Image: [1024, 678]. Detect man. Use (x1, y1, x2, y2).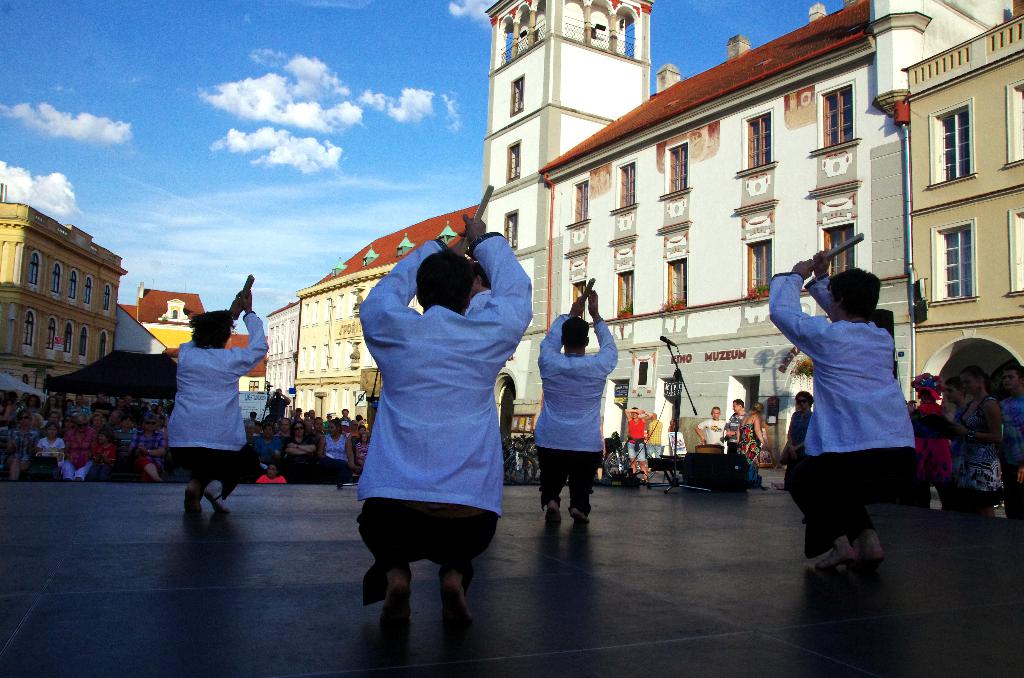
(536, 289, 620, 528).
